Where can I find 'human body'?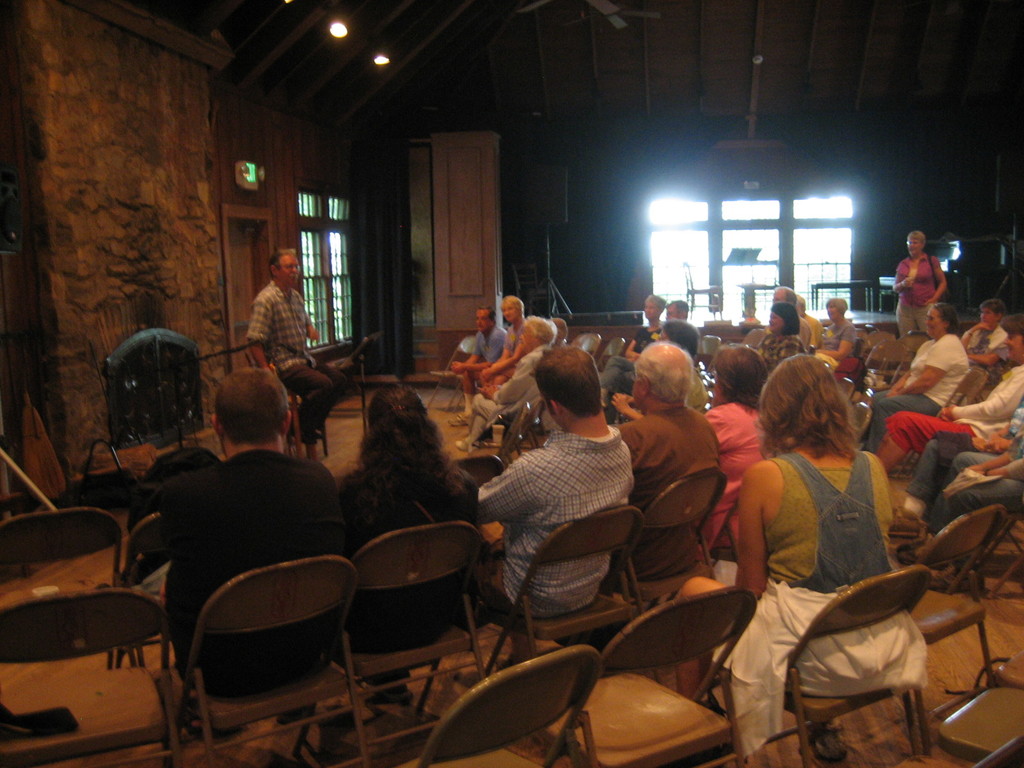
You can find it at l=625, t=337, r=722, b=569.
